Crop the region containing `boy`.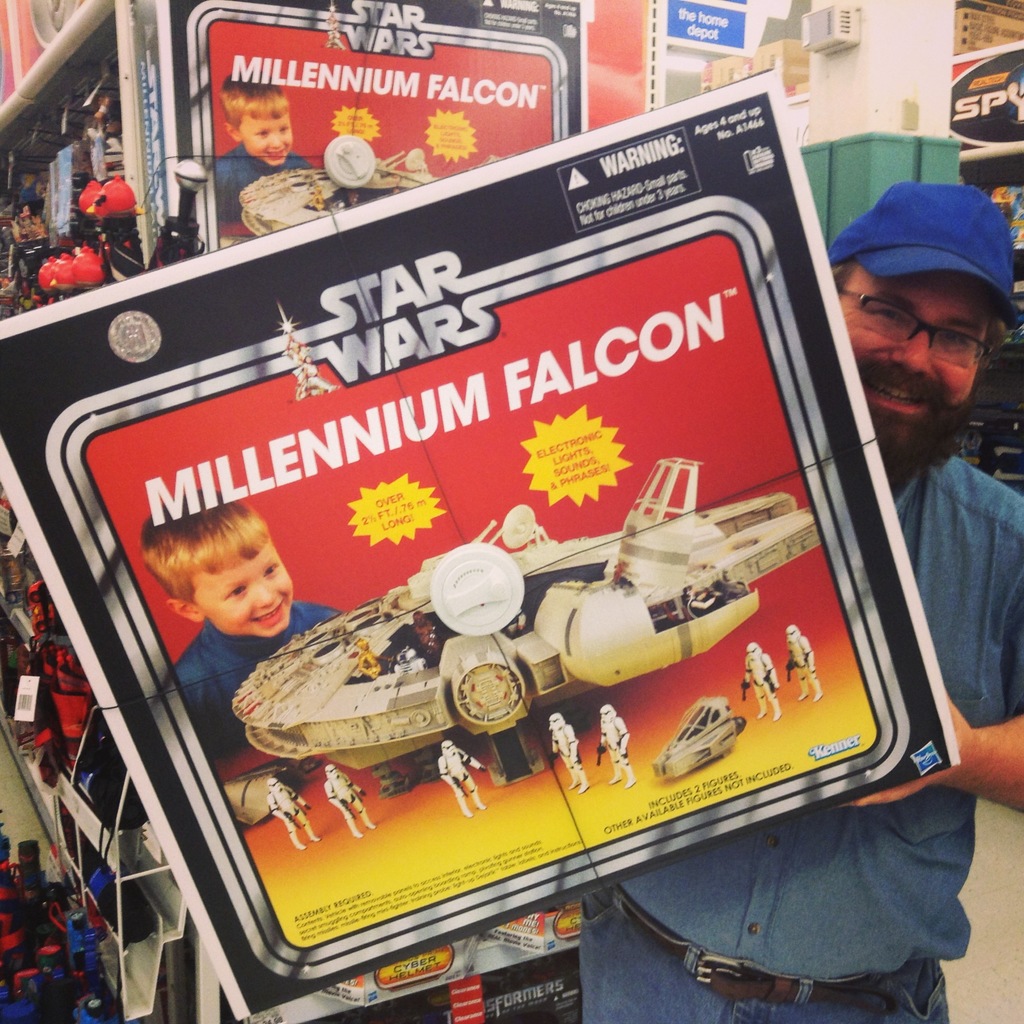
Crop region: box=[119, 508, 324, 696].
